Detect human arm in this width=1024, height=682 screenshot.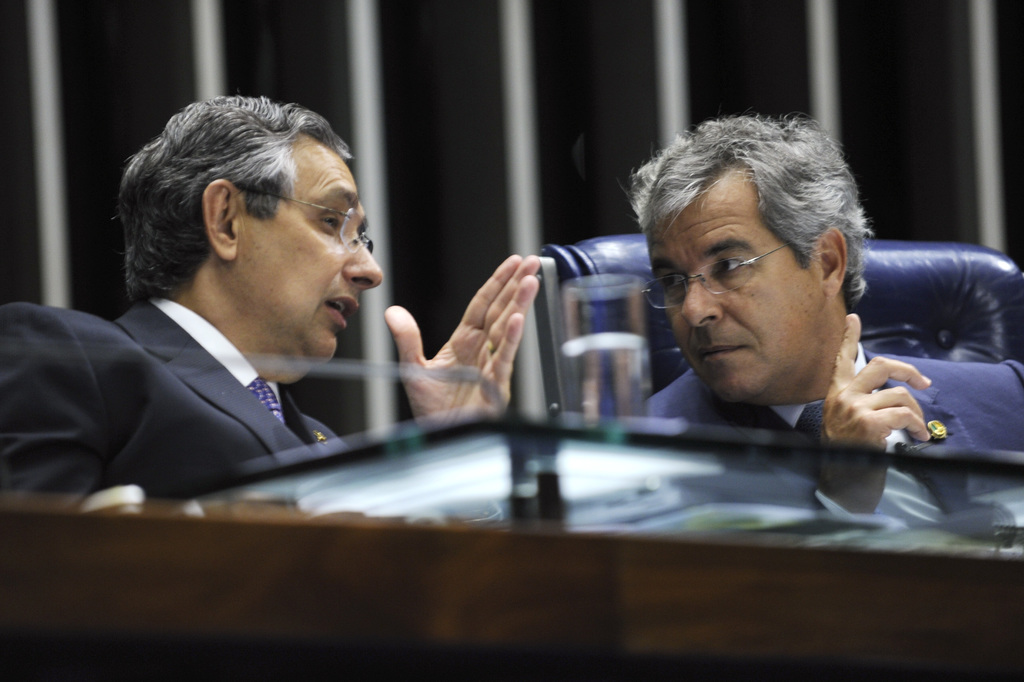
Detection: select_region(644, 309, 930, 522).
